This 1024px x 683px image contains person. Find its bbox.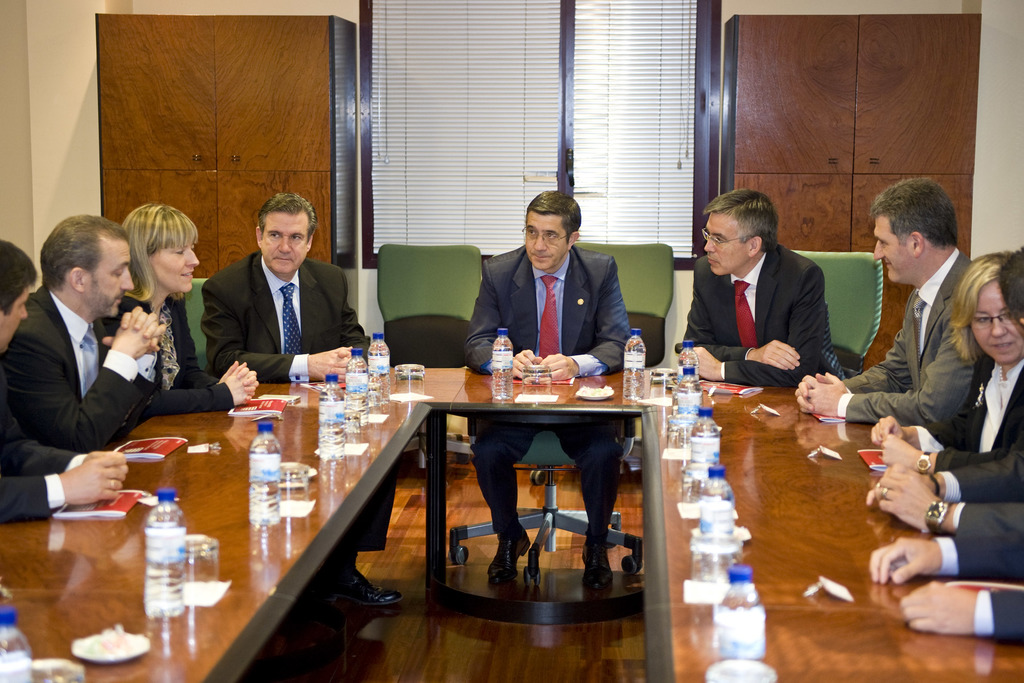
Rect(100, 201, 246, 408).
